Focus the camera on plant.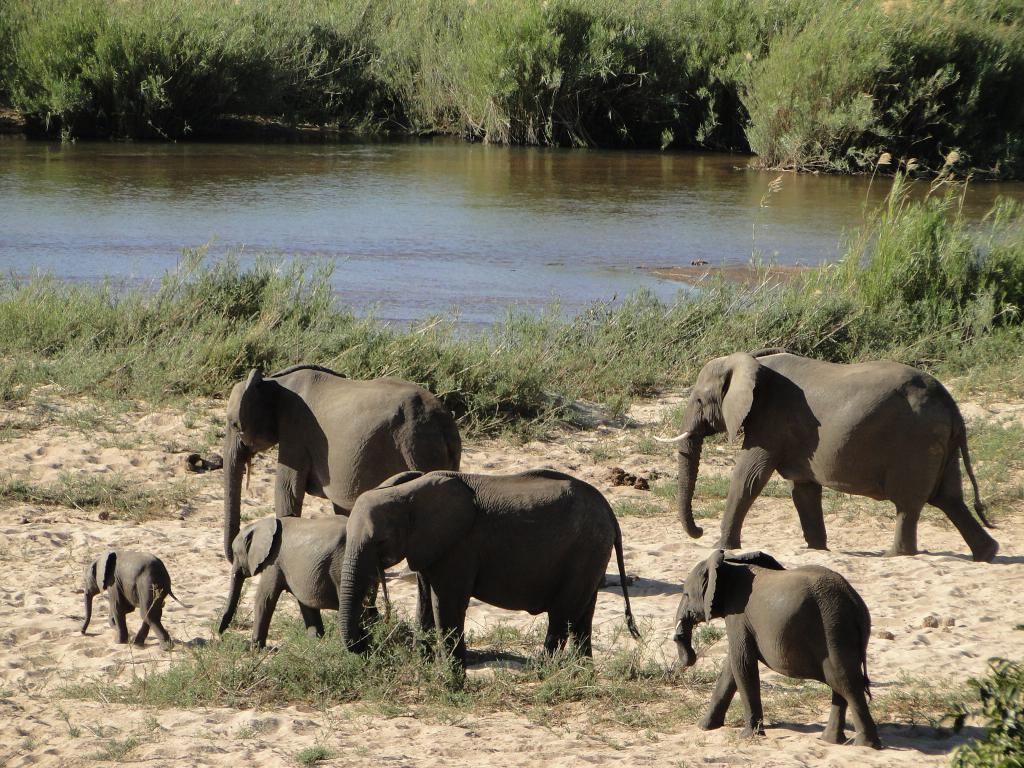
Focus region: region(283, 739, 334, 763).
